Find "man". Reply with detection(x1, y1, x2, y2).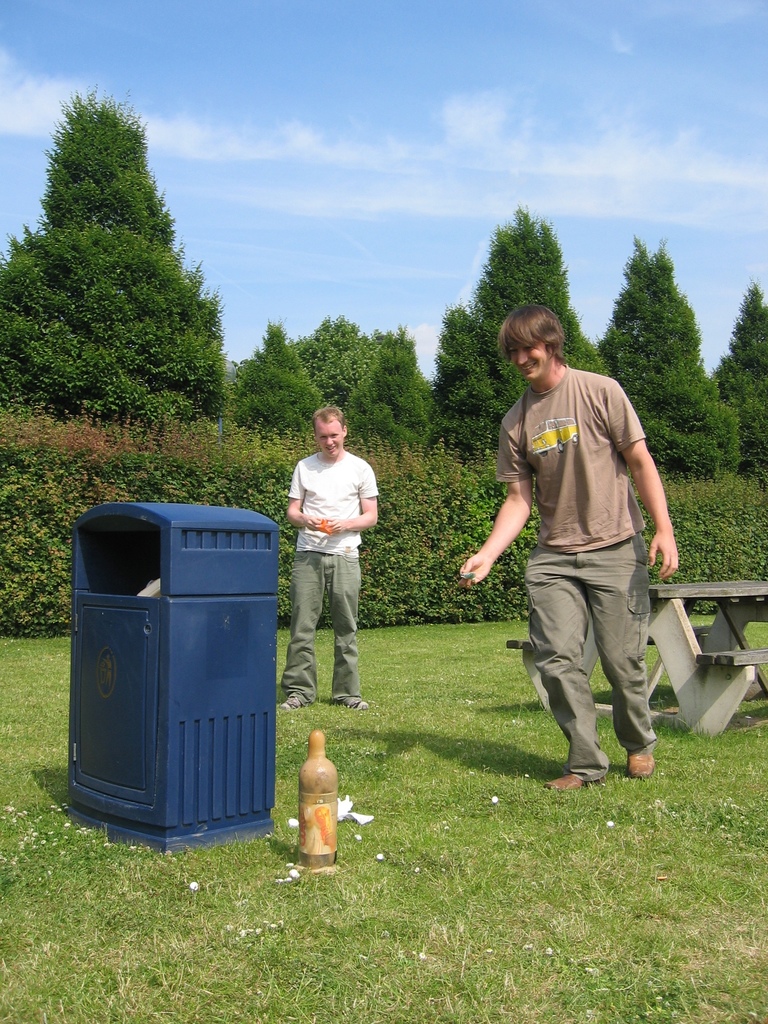
detection(280, 407, 378, 712).
